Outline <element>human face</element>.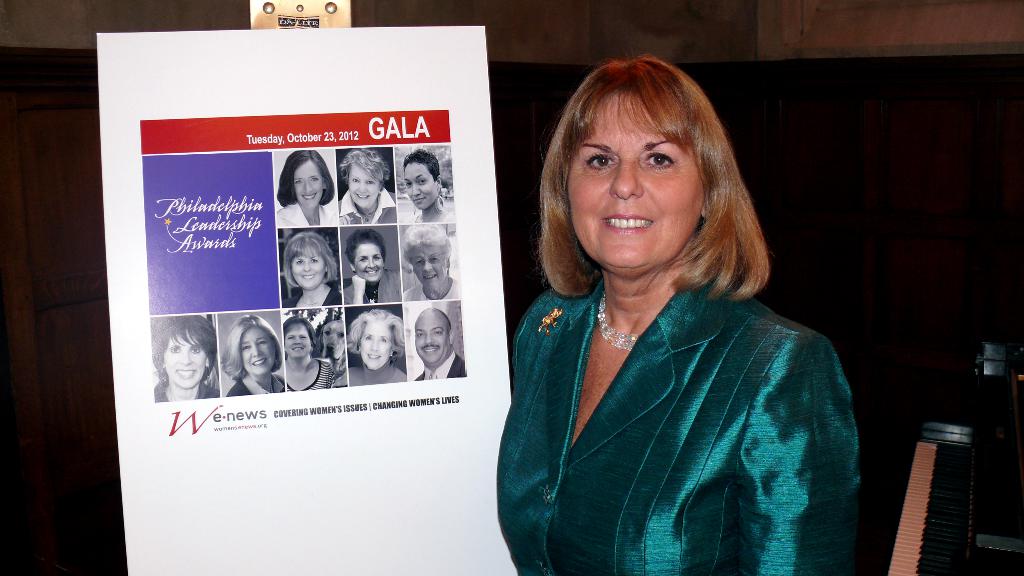
Outline: Rect(280, 319, 306, 359).
